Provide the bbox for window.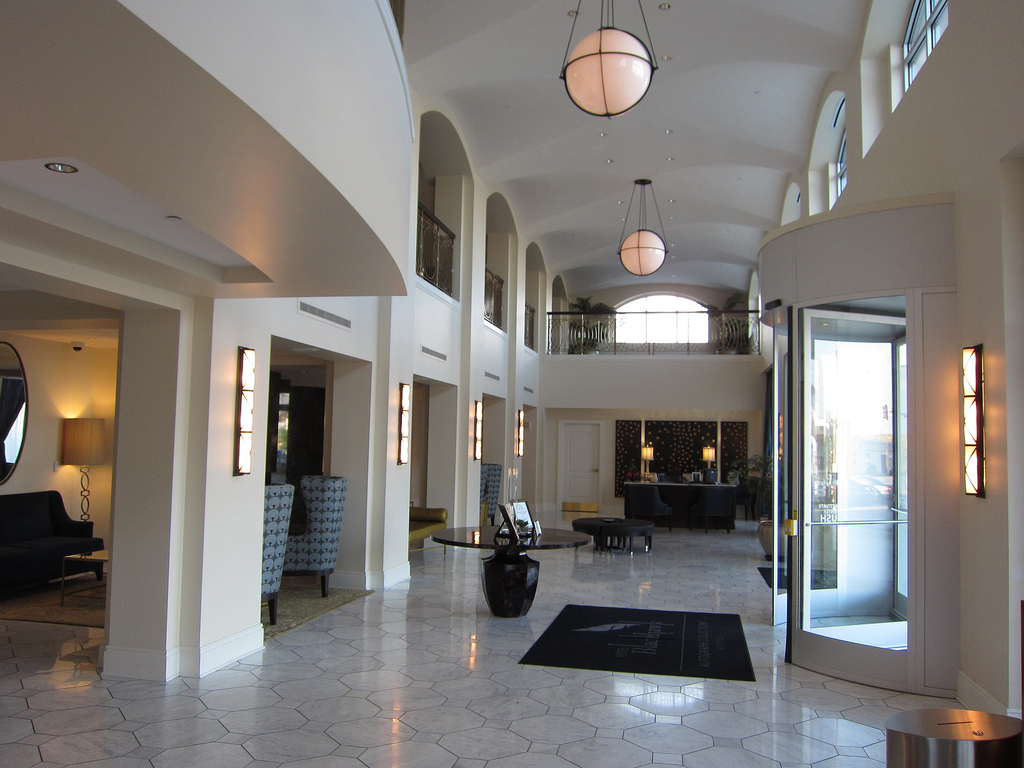
<box>612,291,708,357</box>.
